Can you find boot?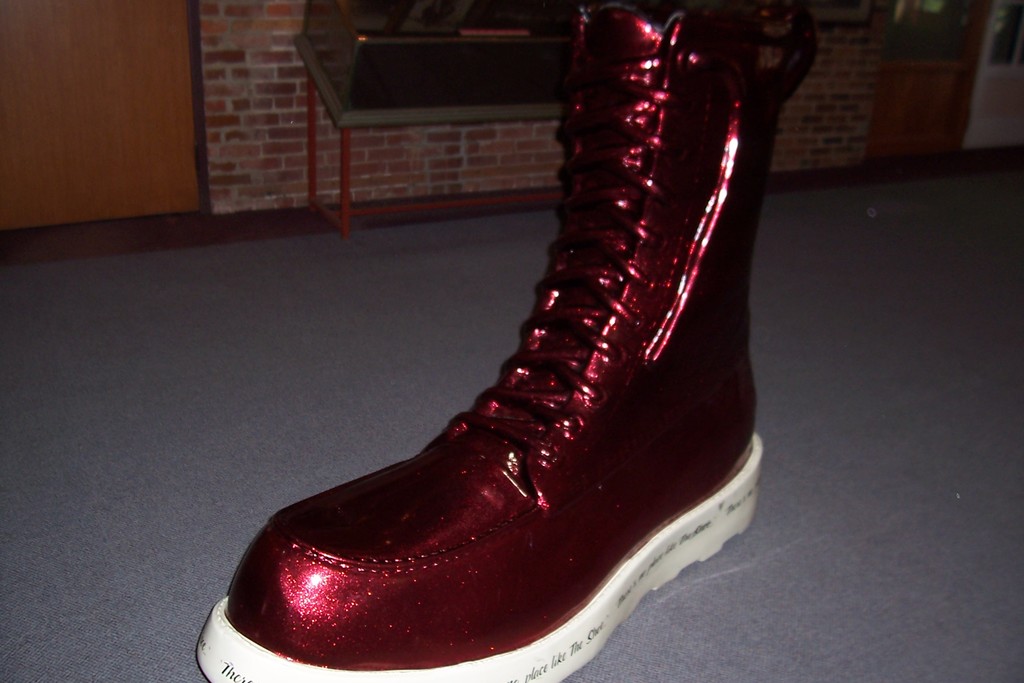
Yes, bounding box: left=186, top=51, right=773, bottom=655.
